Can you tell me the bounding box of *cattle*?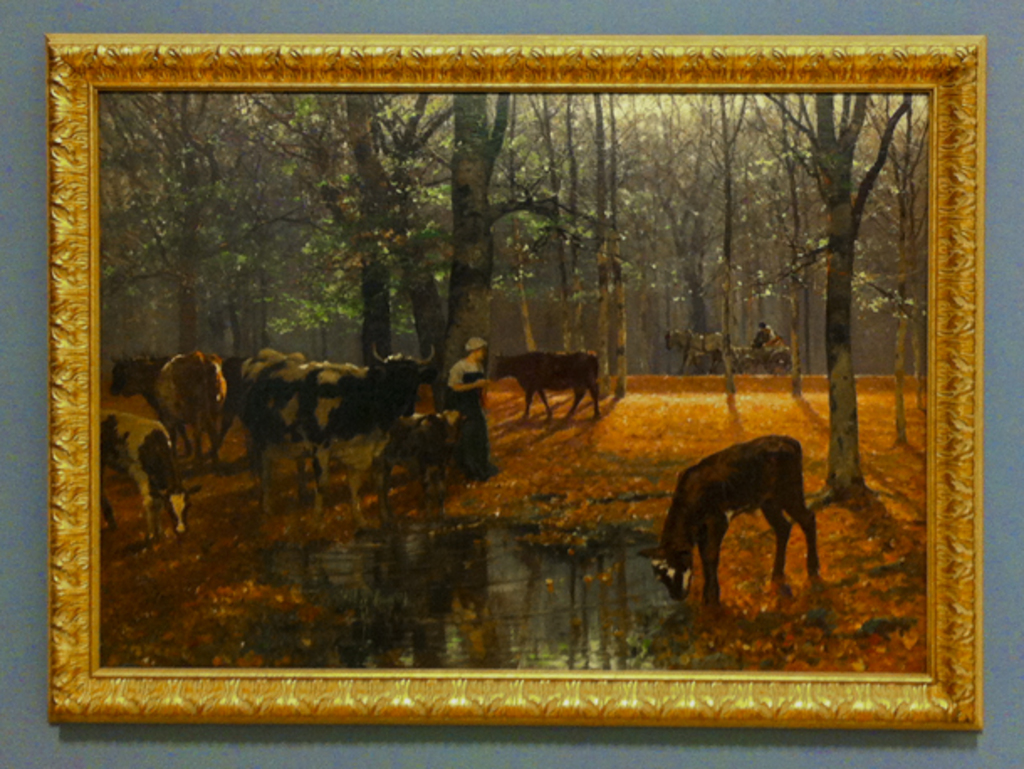
<box>635,435,819,599</box>.
